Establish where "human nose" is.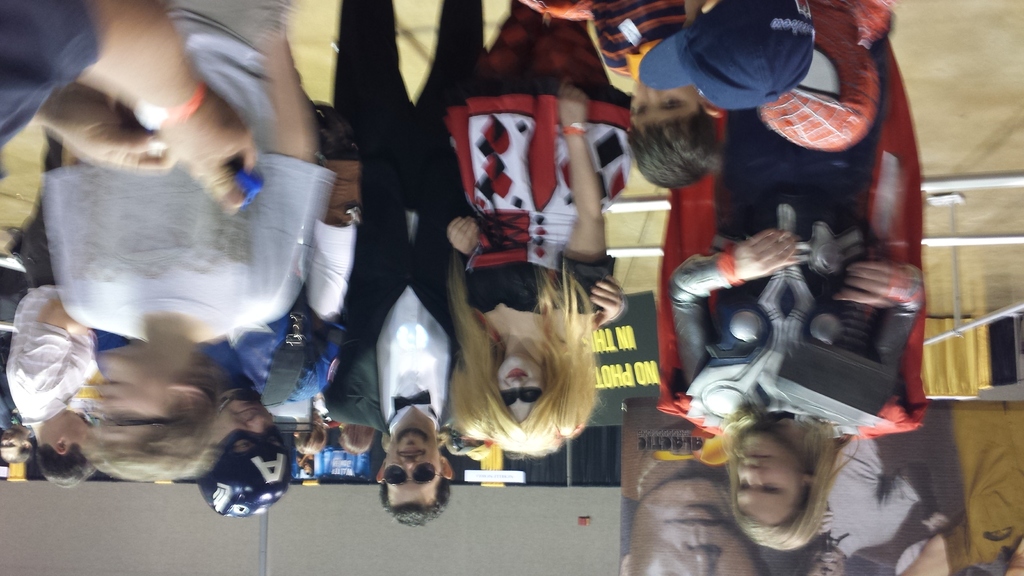
Established at 508 377 527 395.
